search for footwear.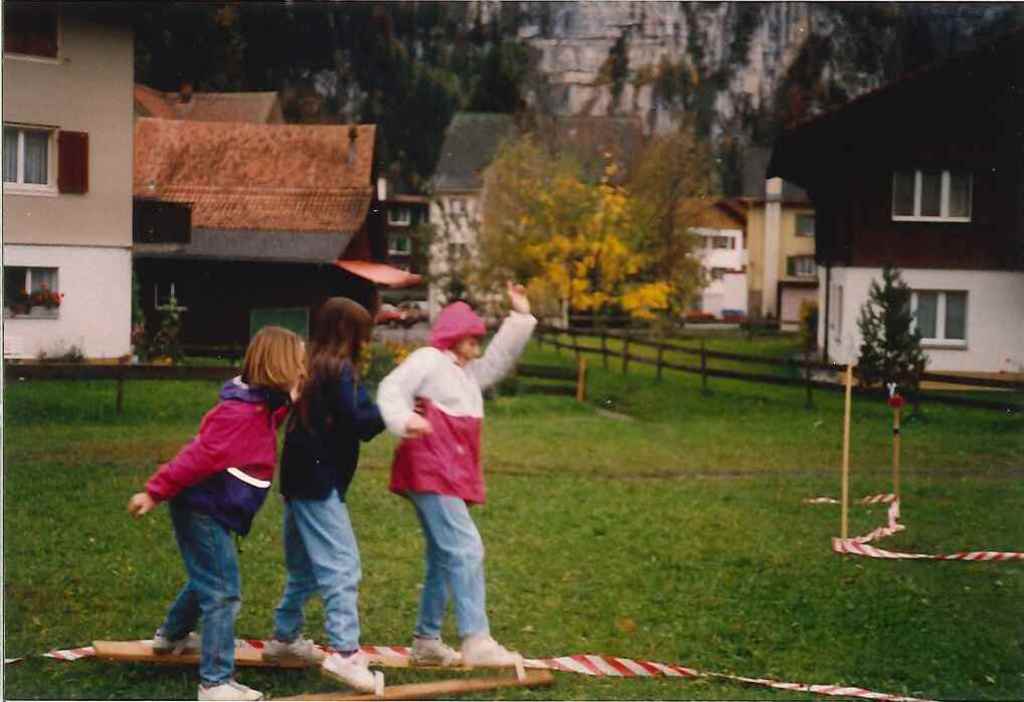
Found at region(460, 633, 523, 663).
